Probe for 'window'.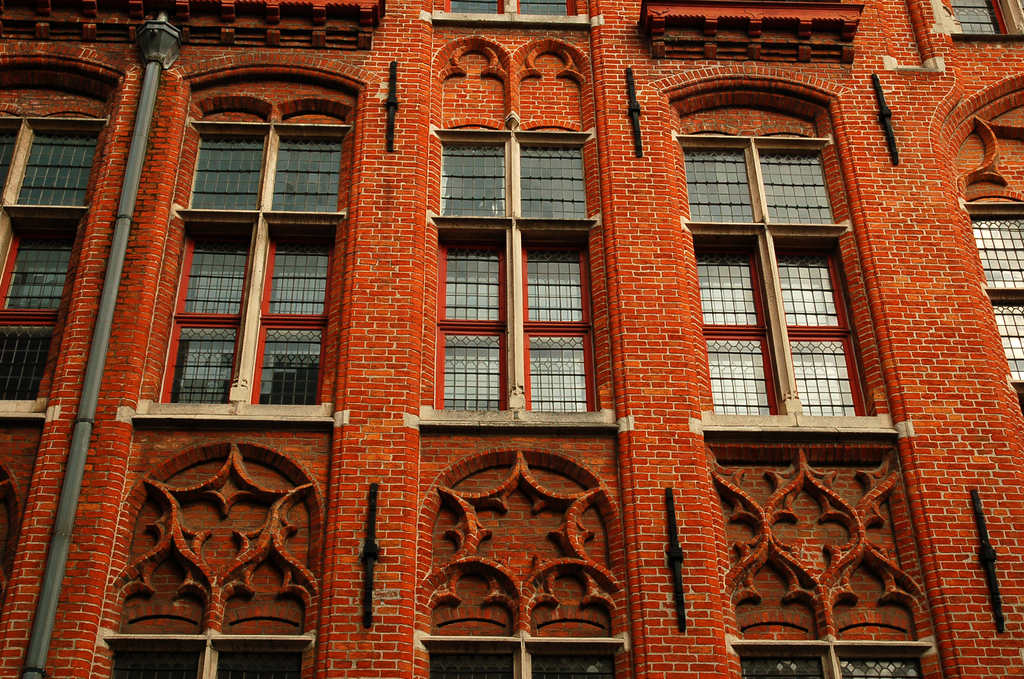
Probe result: bbox=[425, 639, 620, 678].
